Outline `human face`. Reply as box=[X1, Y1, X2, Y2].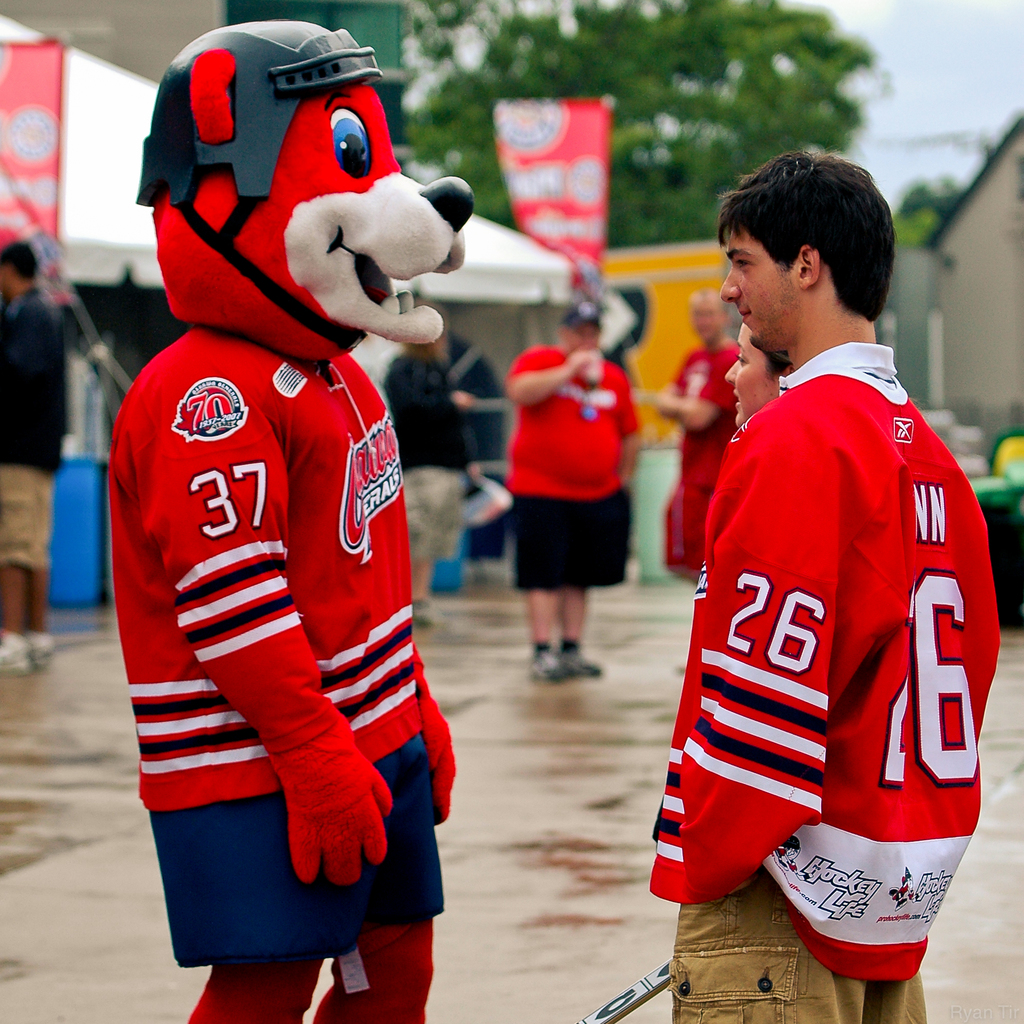
box=[725, 325, 776, 414].
